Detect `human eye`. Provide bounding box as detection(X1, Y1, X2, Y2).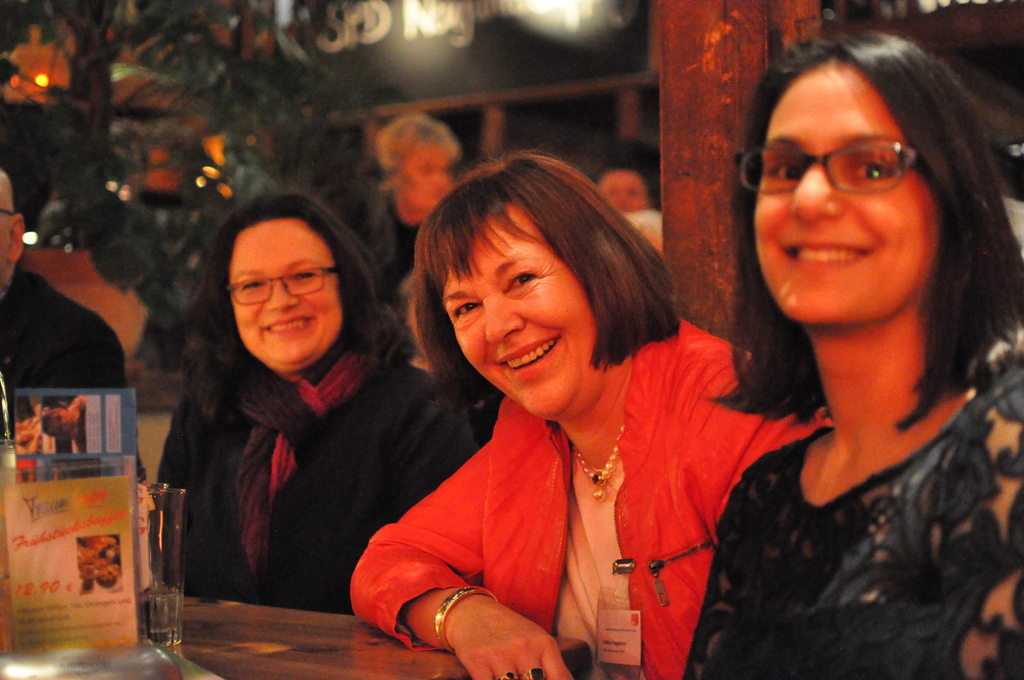
detection(506, 271, 537, 288).
